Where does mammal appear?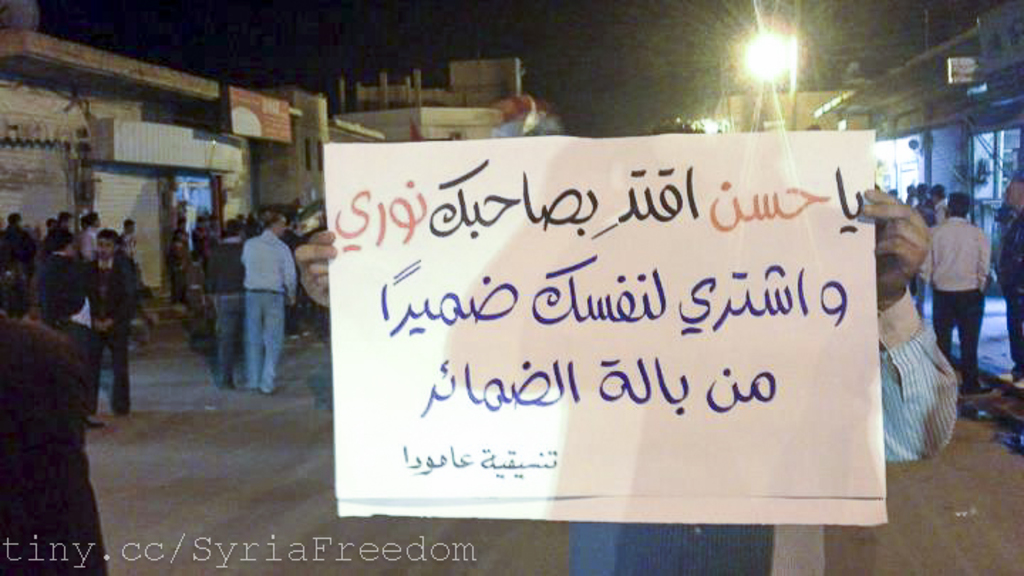
Appears at bbox=[1001, 171, 1023, 385].
